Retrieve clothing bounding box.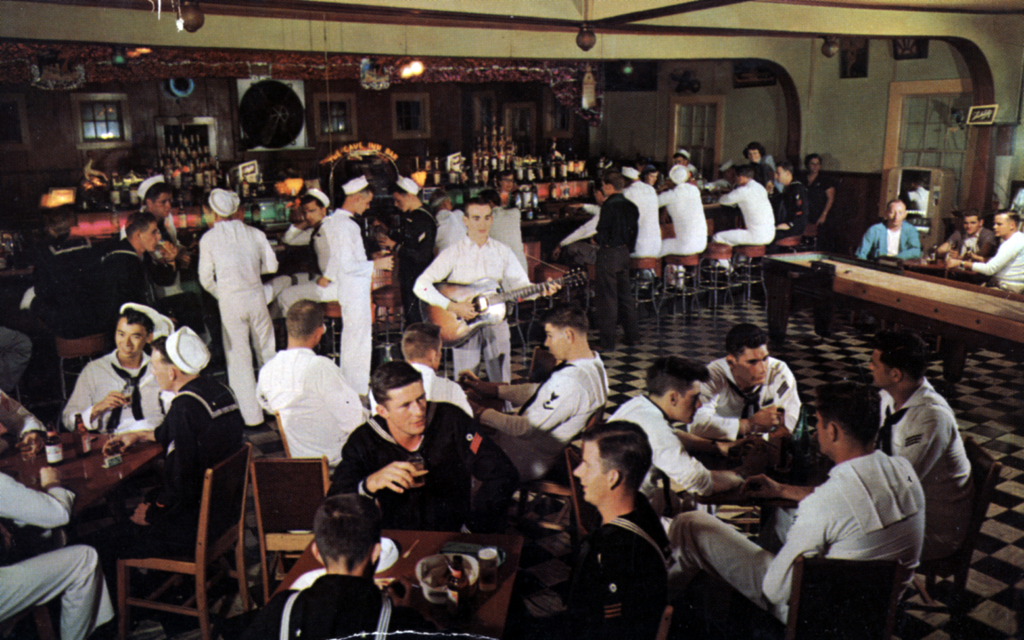
Bounding box: <box>482,336,617,508</box>.
